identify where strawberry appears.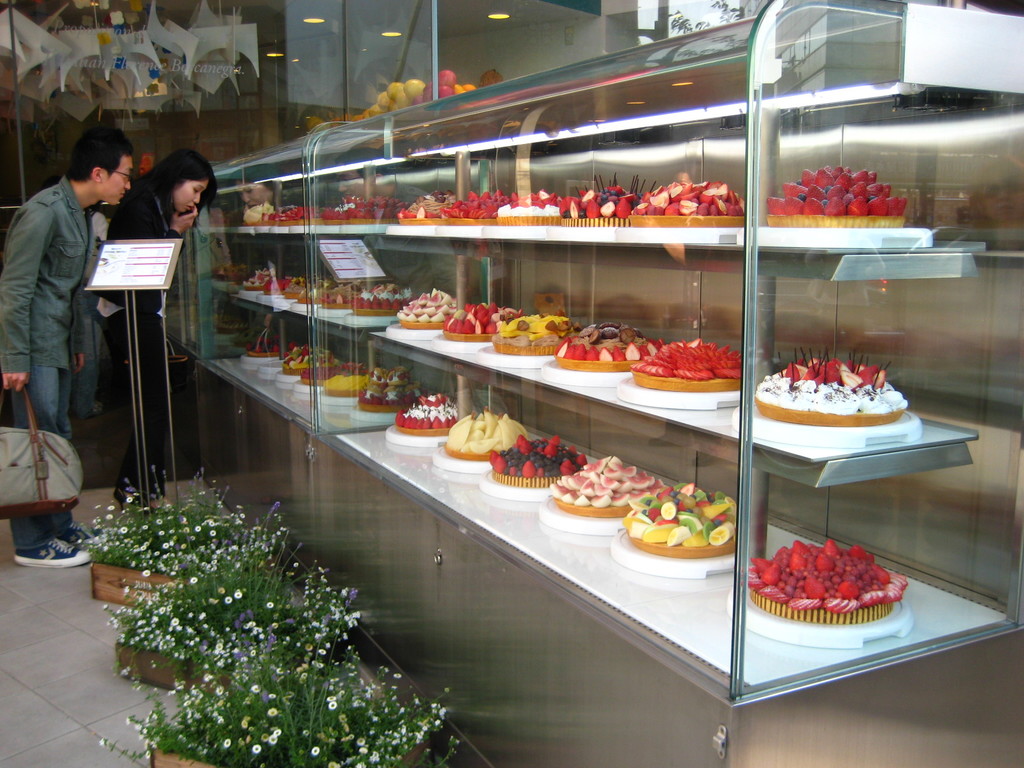
Appears at 680/483/695/495.
